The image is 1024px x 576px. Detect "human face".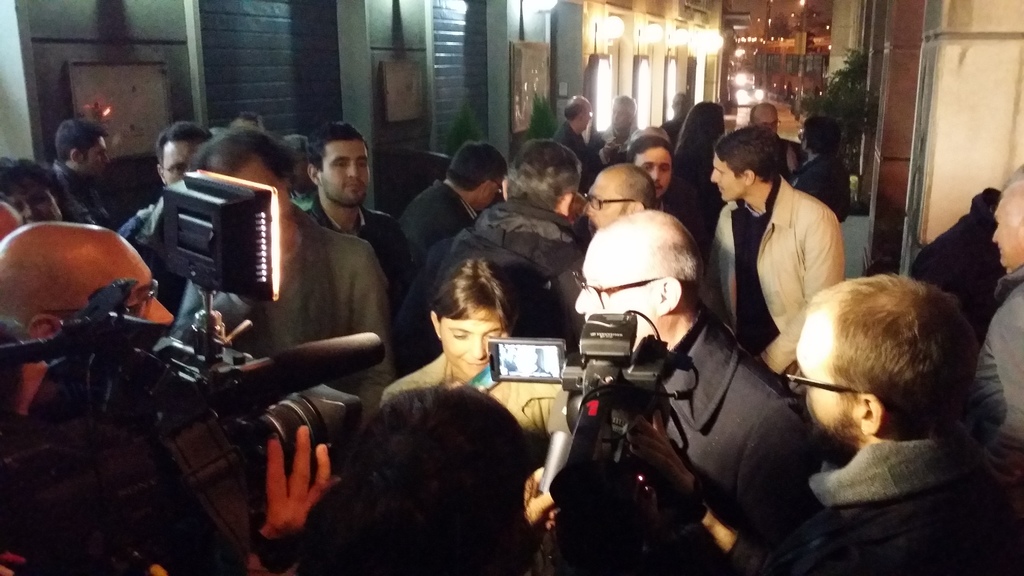
Detection: (674,92,689,120).
